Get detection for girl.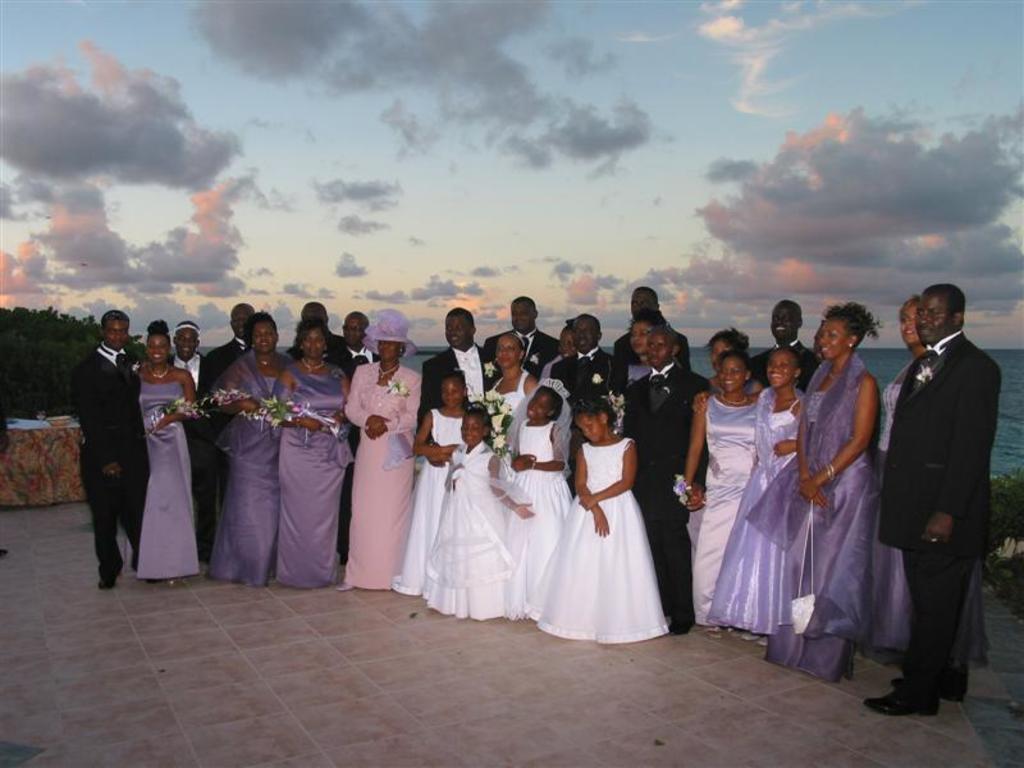
Detection: 526, 397, 669, 641.
